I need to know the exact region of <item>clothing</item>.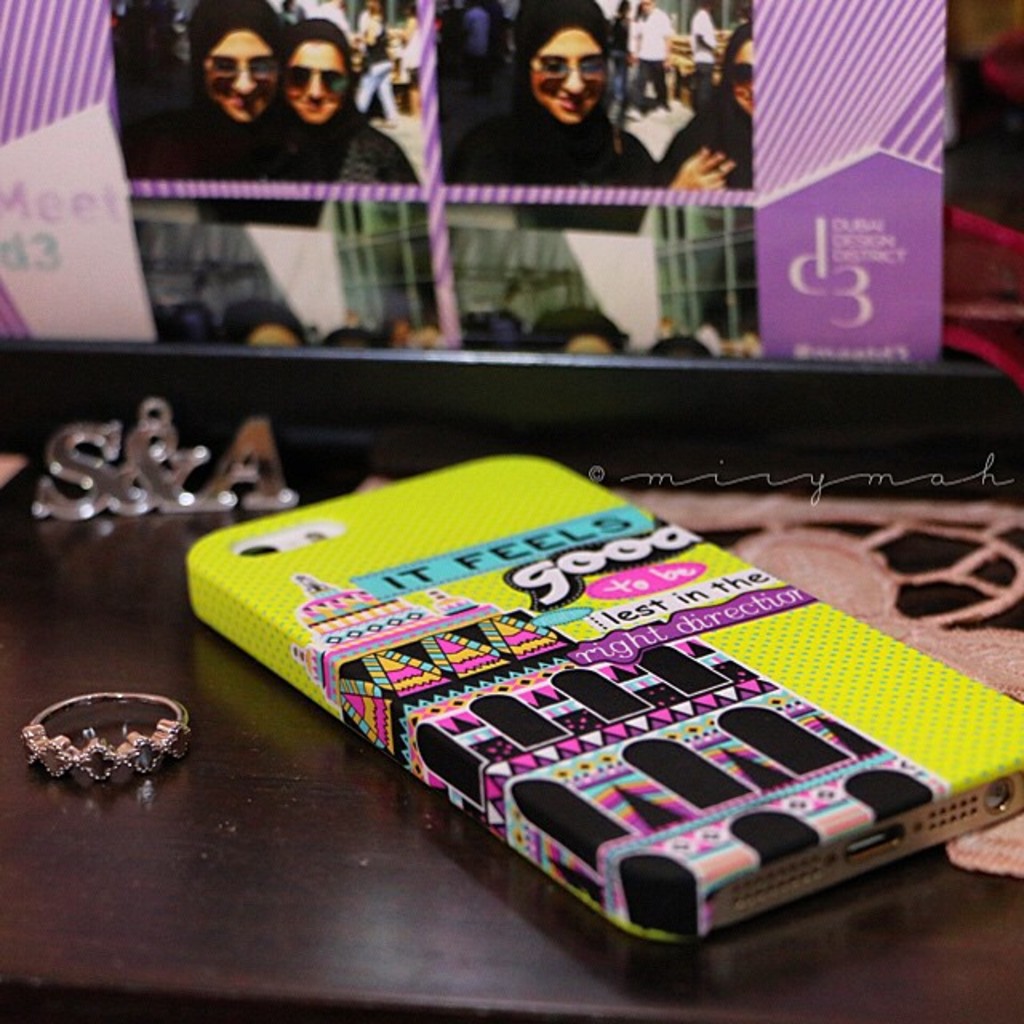
Region: x1=470 y1=10 x2=490 y2=64.
